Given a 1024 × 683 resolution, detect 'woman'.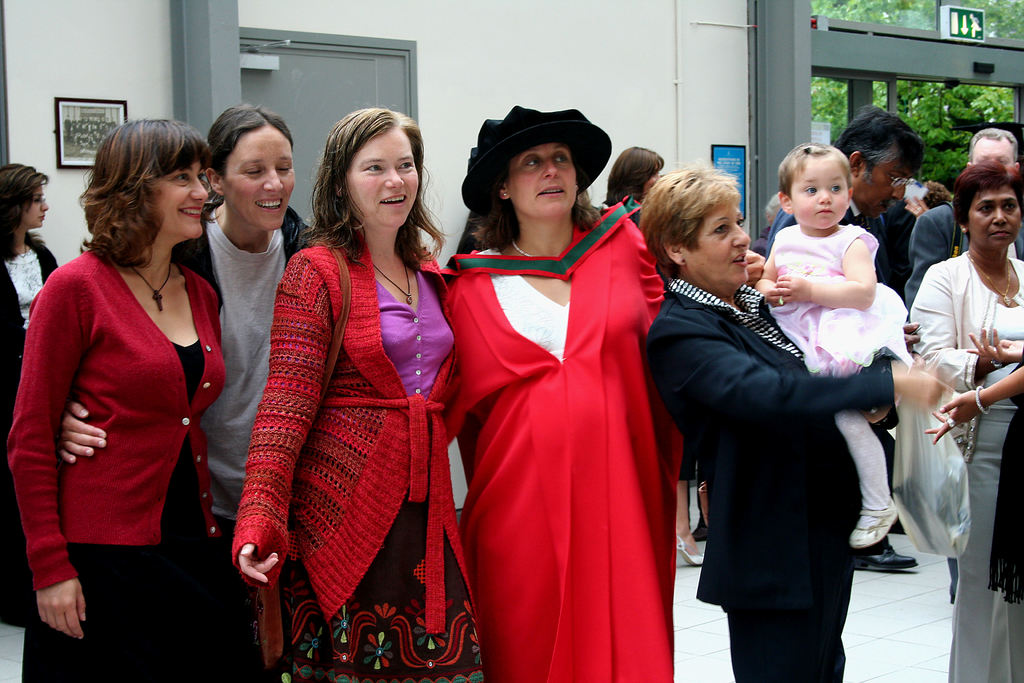
<bbox>5, 113, 225, 682</bbox>.
